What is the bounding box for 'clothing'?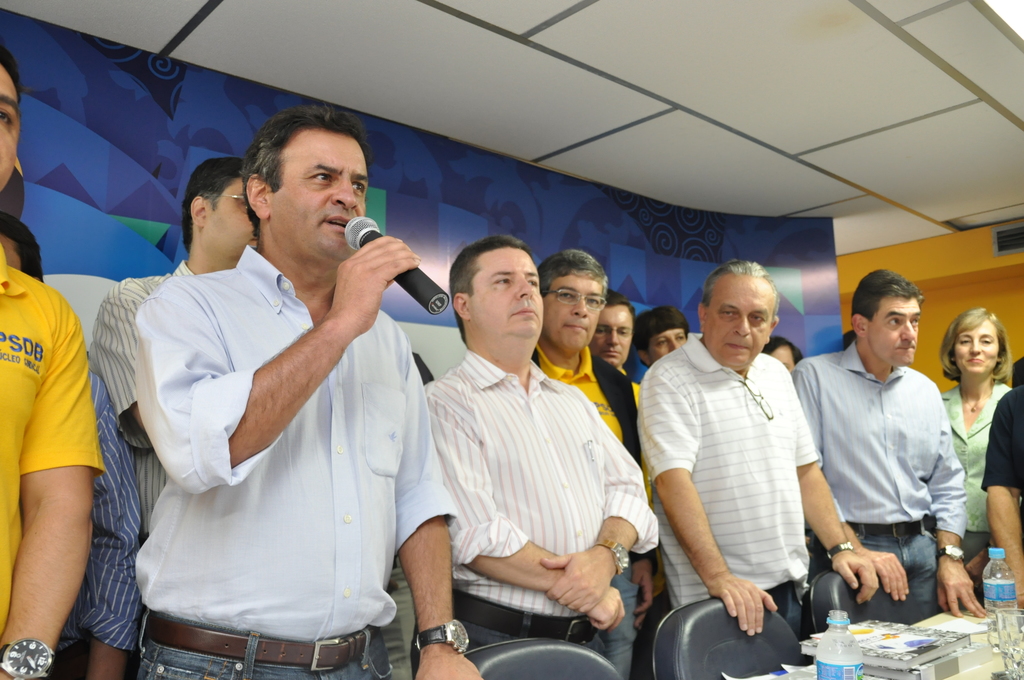
bbox=(778, 338, 966, 618).
